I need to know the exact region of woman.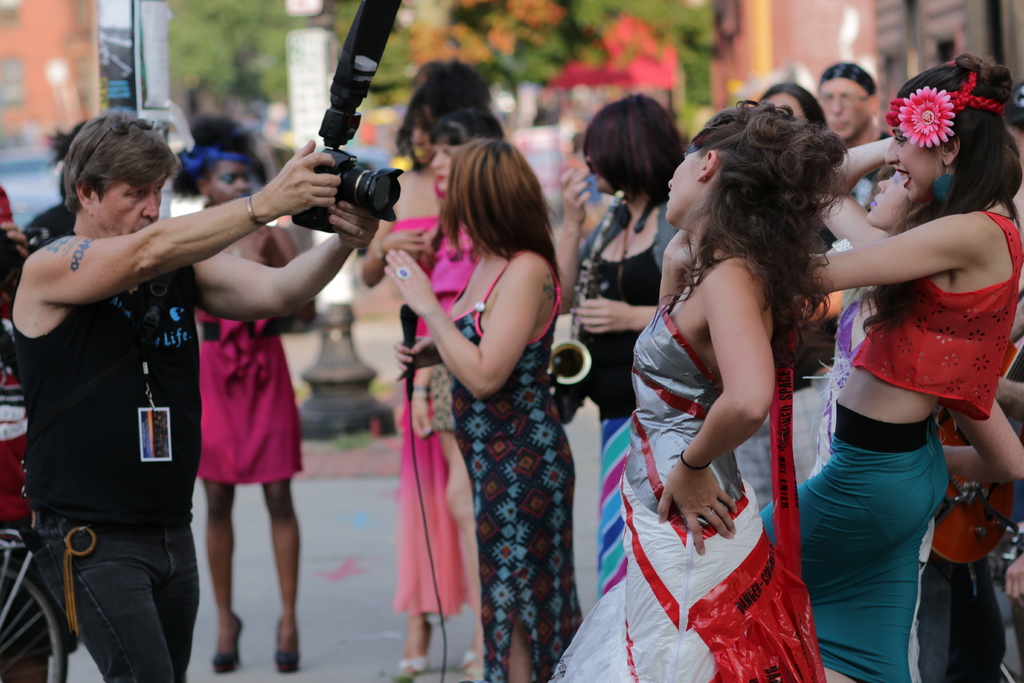
Region: region(548, 98, 687, 589).
